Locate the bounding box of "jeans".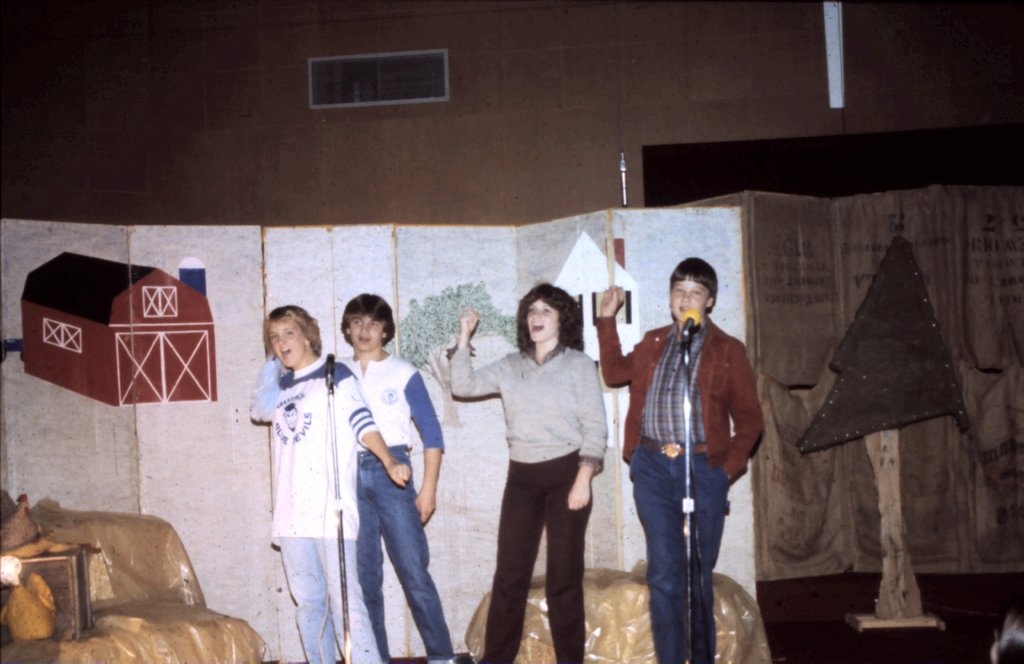
Bounding box: 355,451,451,662.
